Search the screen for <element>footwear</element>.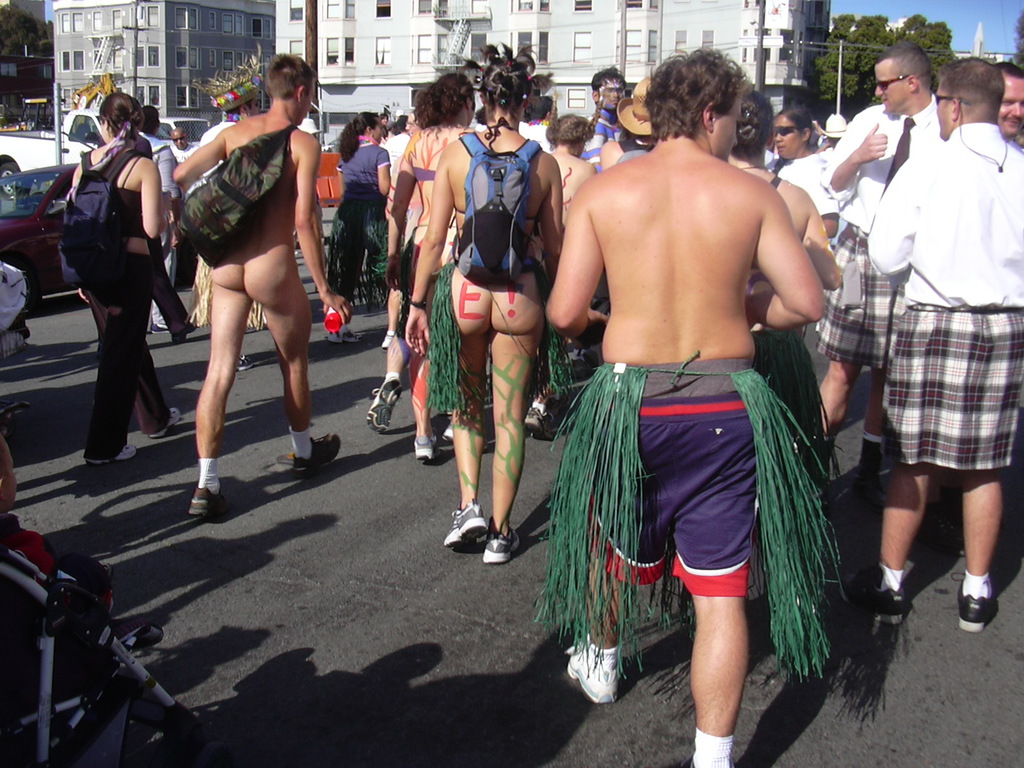
Found at x1=326, y1=322, x2=358, y2=342.
